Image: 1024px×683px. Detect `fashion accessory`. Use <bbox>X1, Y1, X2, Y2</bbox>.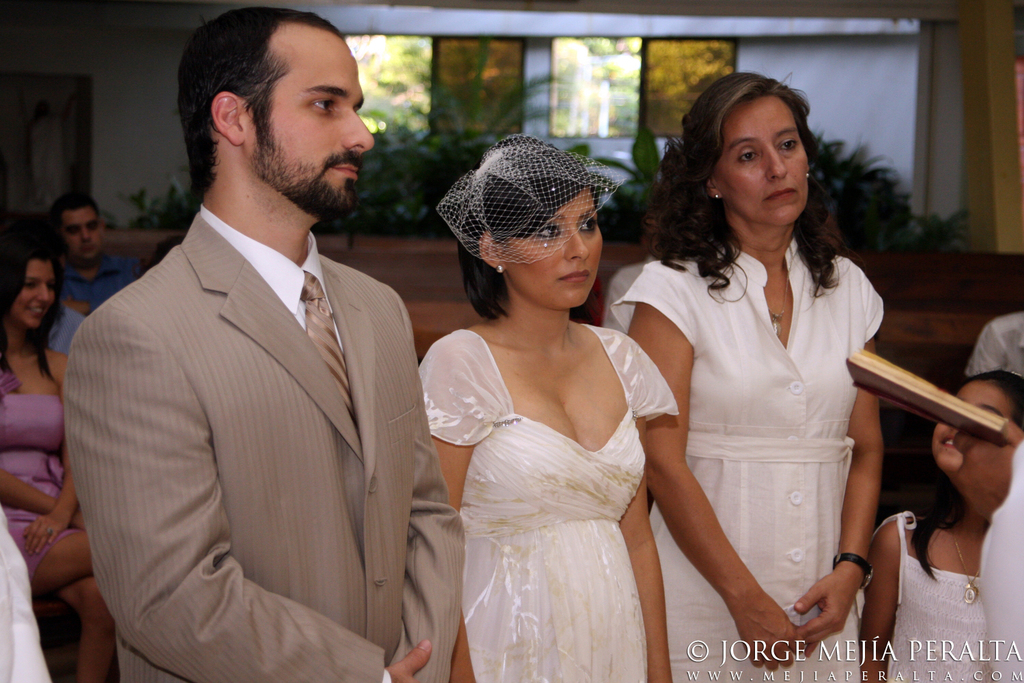
<bbox>433, 136, 625, 265</bbox>.
